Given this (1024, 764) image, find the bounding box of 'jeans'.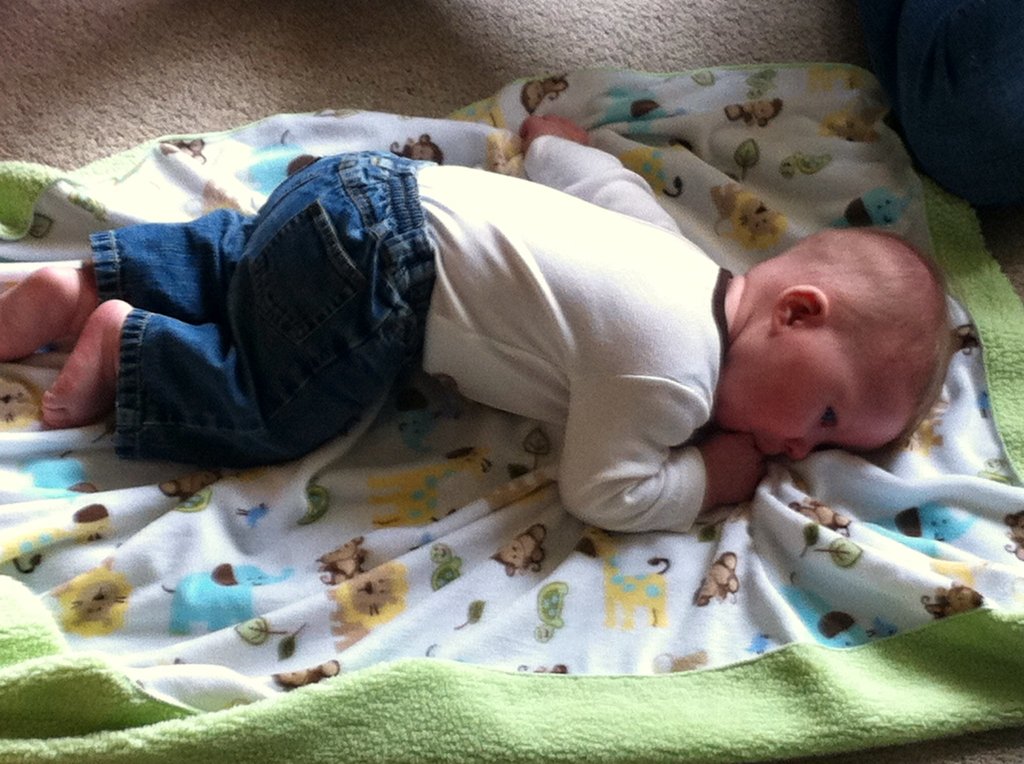
90, 141, 479, 495.
